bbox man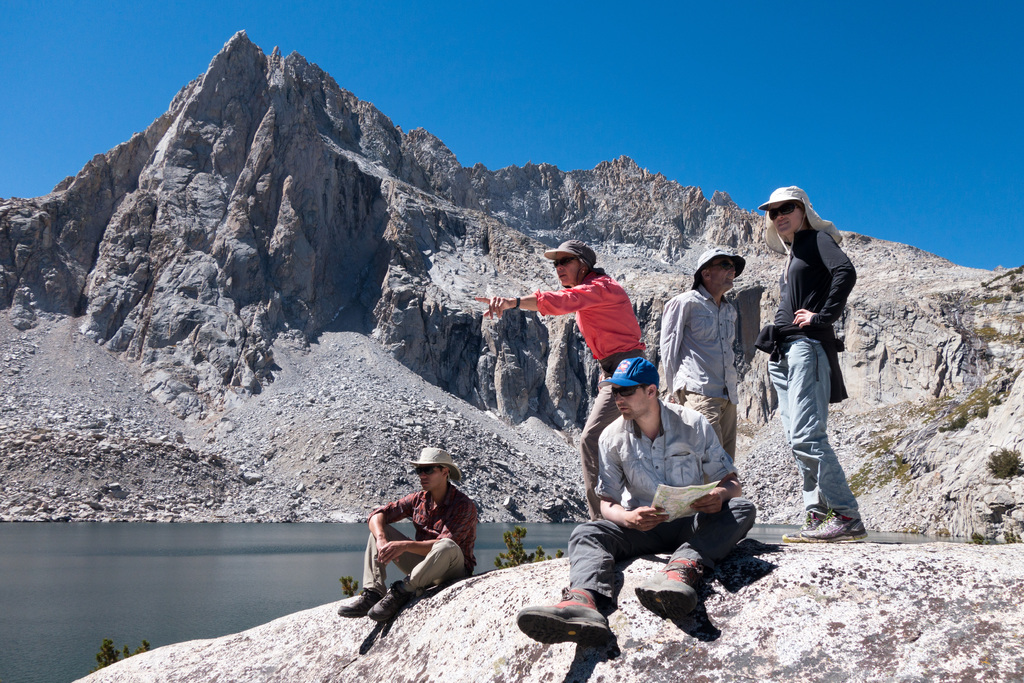
bbox=[659, 247, 746, 462]
